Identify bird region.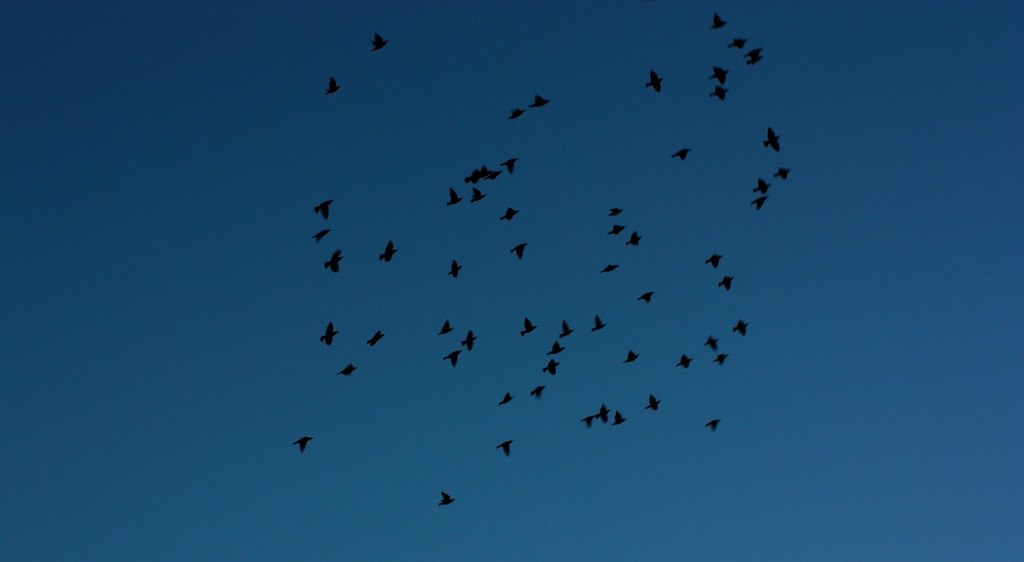
Region: (x1=575, y1=407, x2=607, y2=436).
